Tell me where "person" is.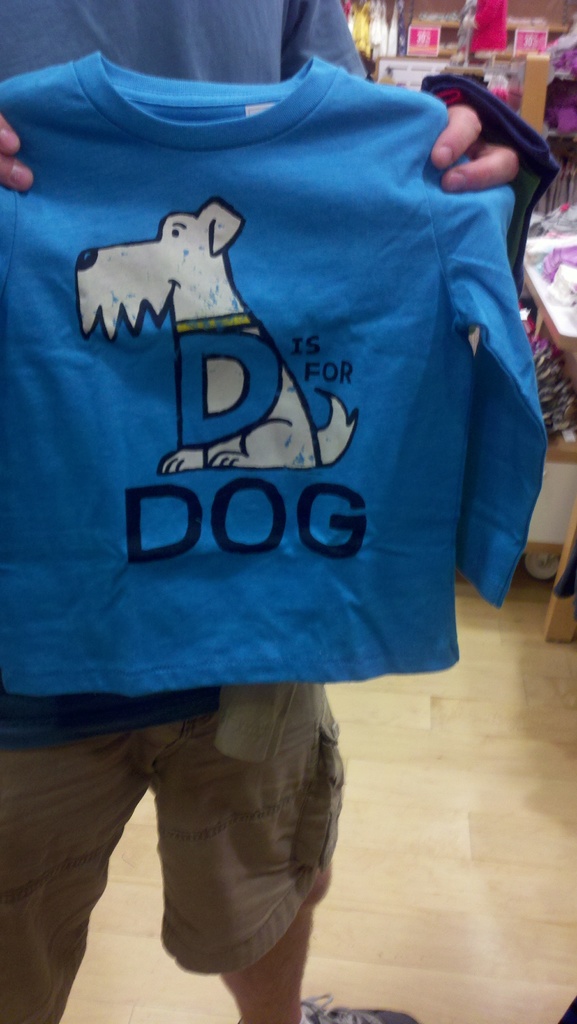
"person" is at <region>0, 0, 520, 1023</region>.
